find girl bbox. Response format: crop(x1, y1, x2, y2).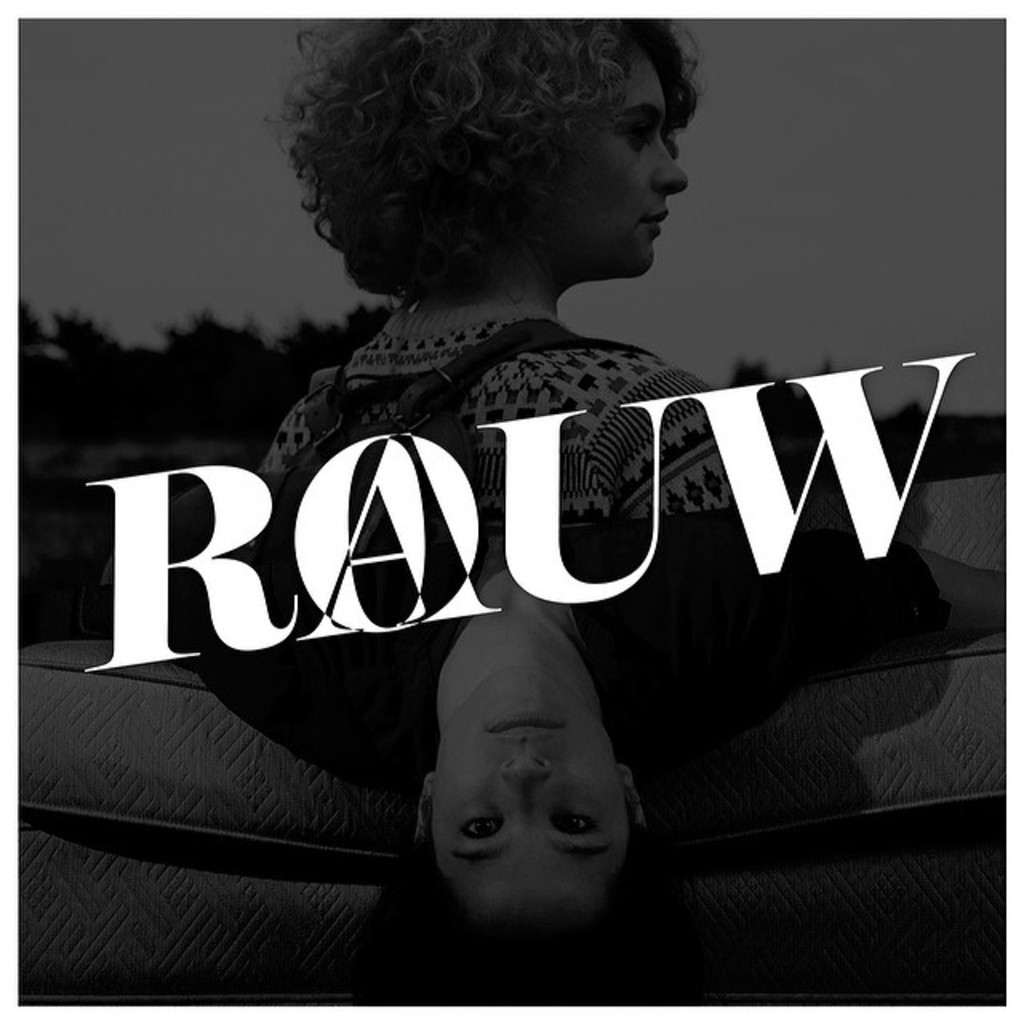
crop(251, 10, 754, 512).
